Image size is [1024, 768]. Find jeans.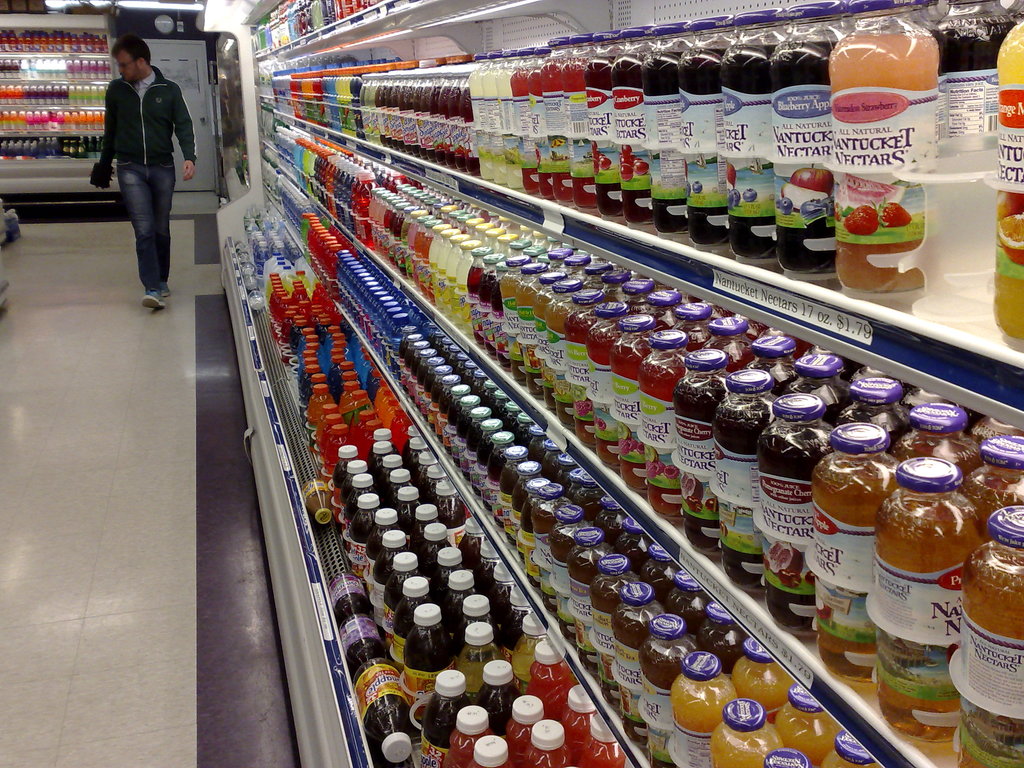
locate(116, 161, 176, 290).
